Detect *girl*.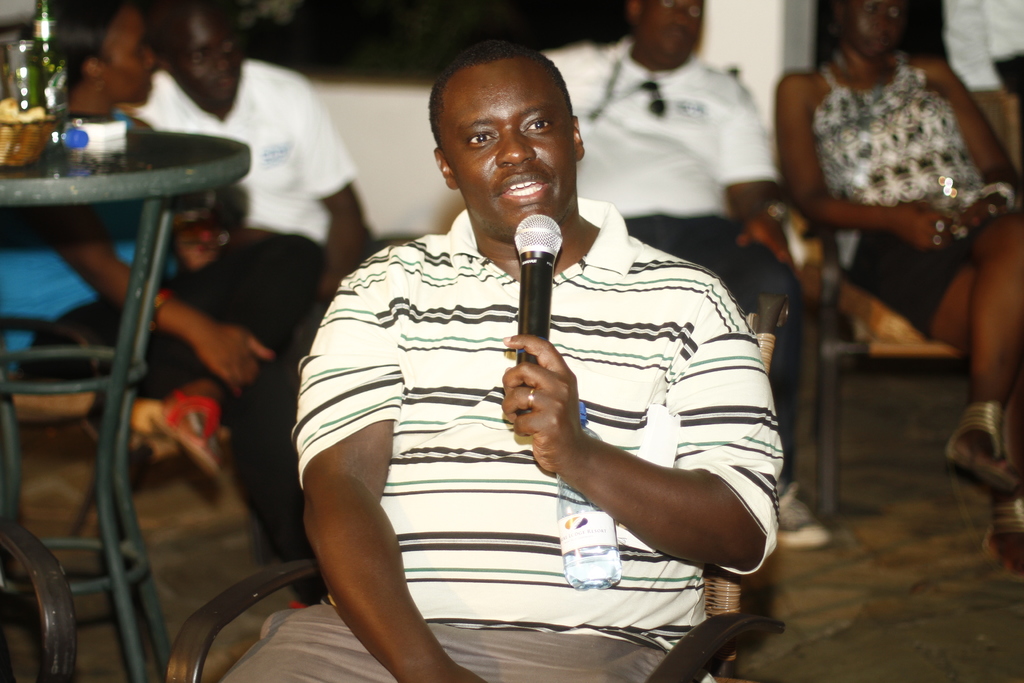
Detected at (776, 0, 1023, 580).
